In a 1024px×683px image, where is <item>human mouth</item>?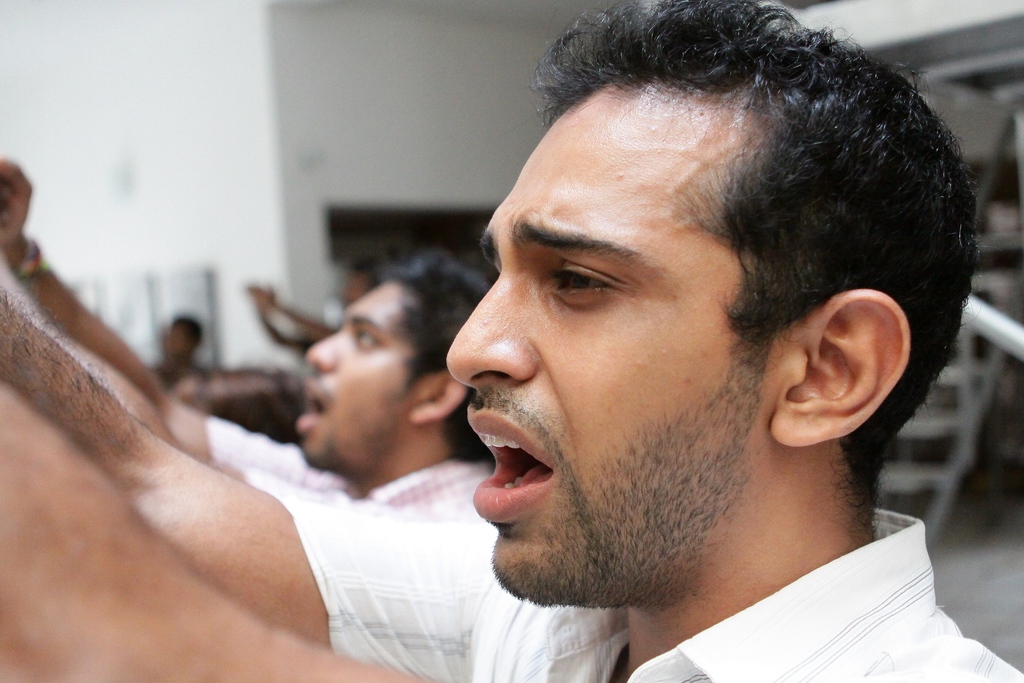
(295, 372, 330, 434).
